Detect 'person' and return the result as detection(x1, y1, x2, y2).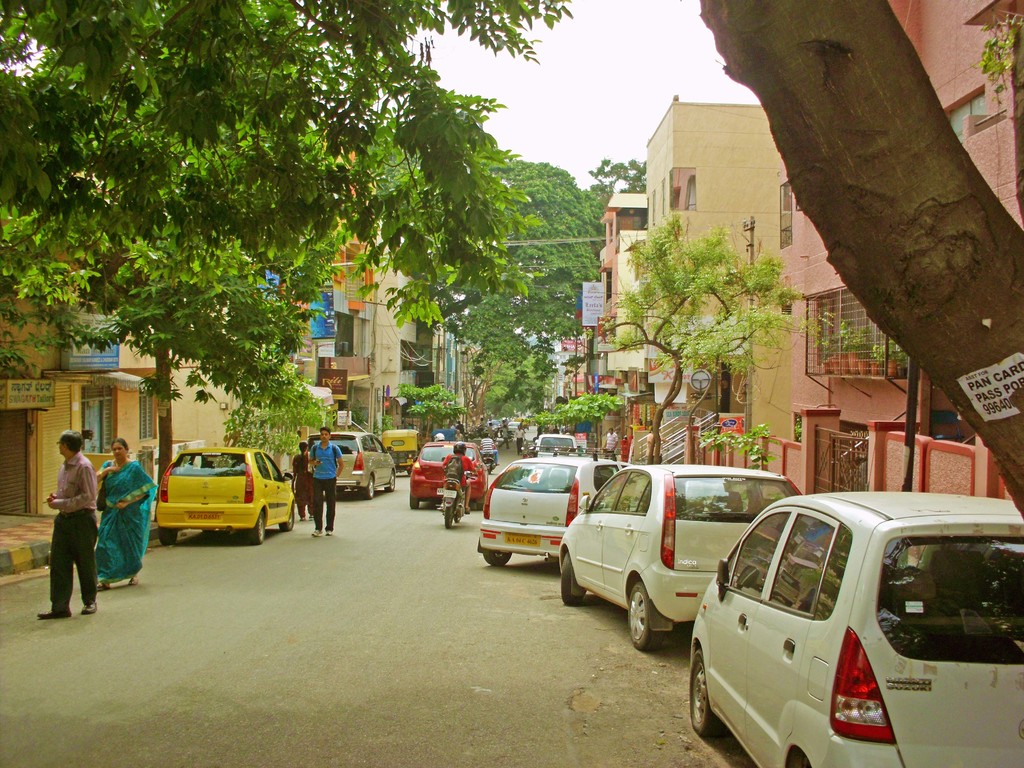
detection(99, 440, 160, 589).
